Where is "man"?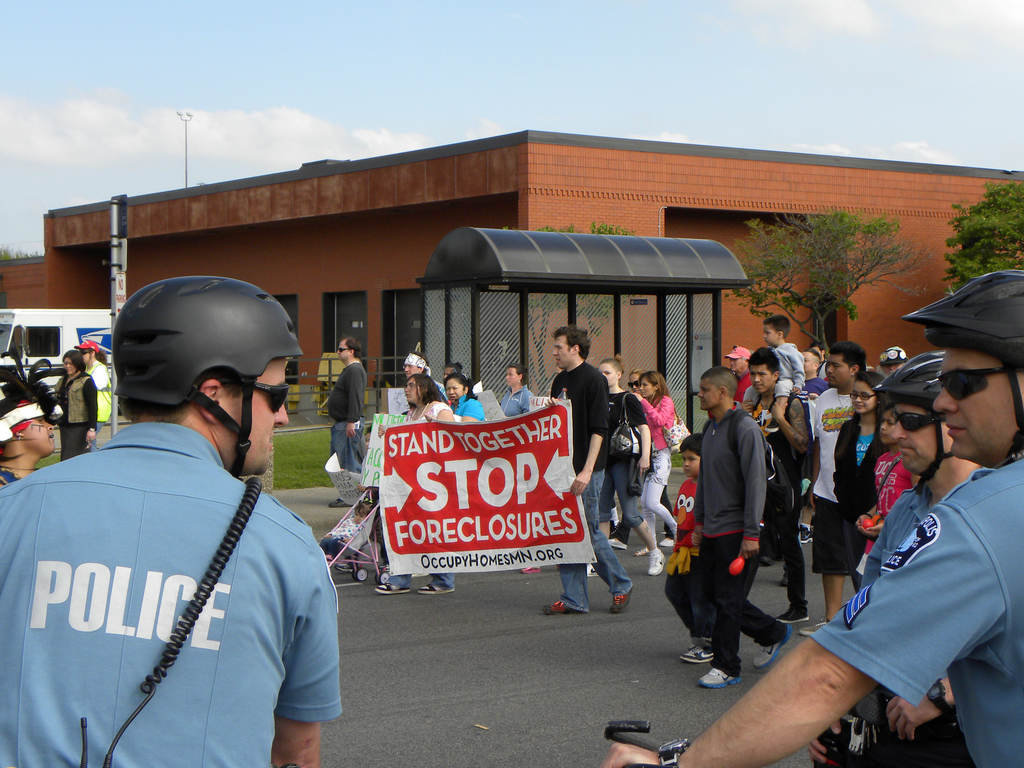
pyautogui.locateOnScreen(723, 346, 756, 403).
